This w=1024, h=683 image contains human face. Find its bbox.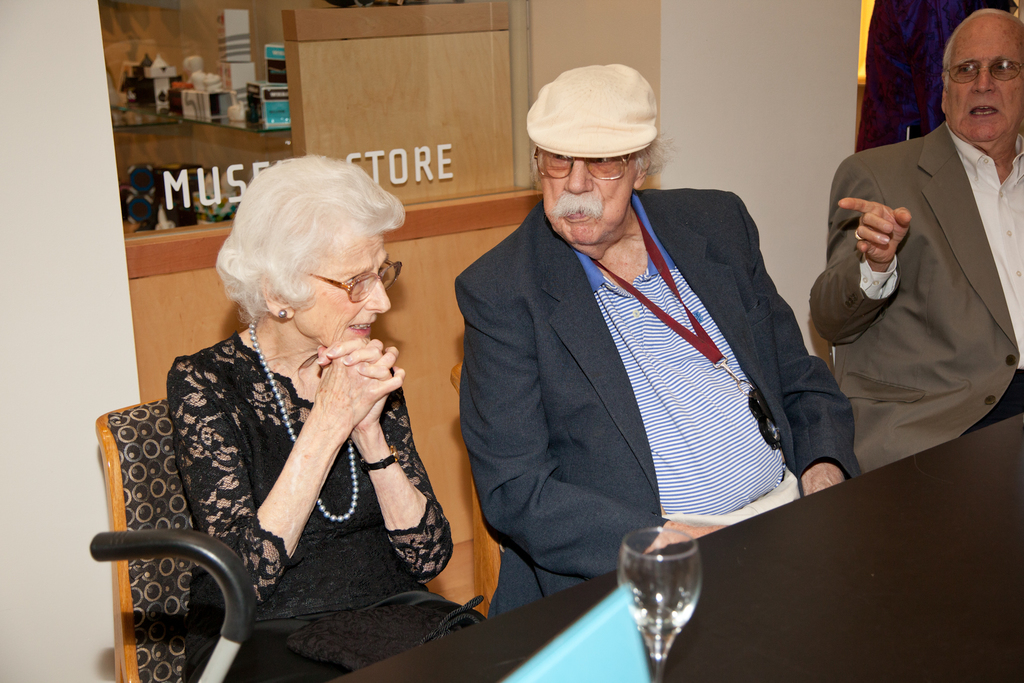
(945, 15, 1023, 148).
